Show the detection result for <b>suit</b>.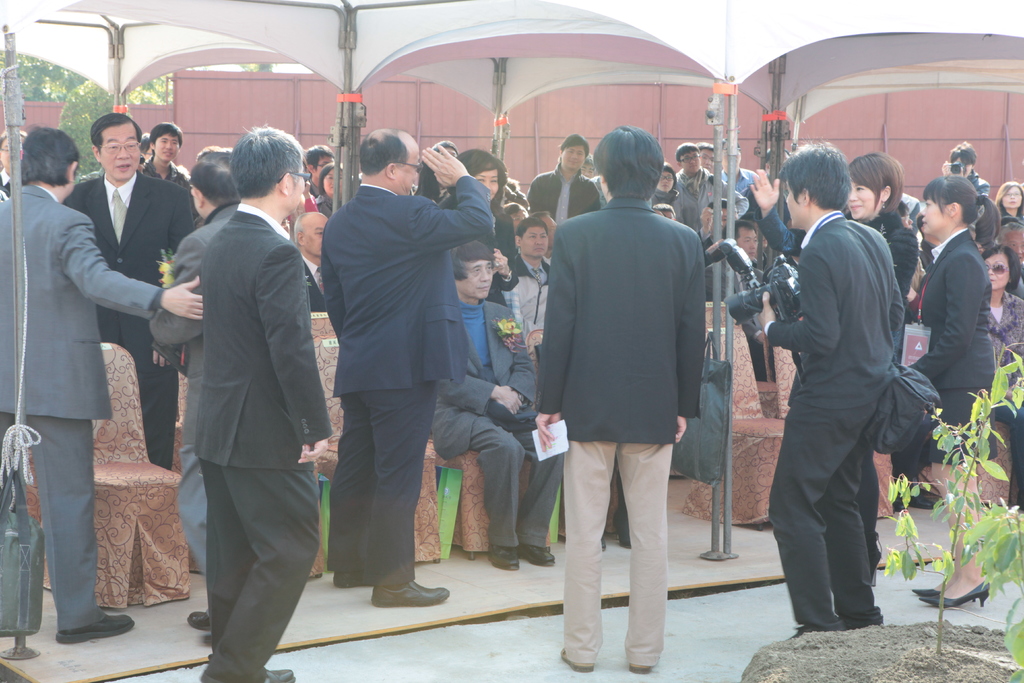
box=[763, 156, 936, 646].
